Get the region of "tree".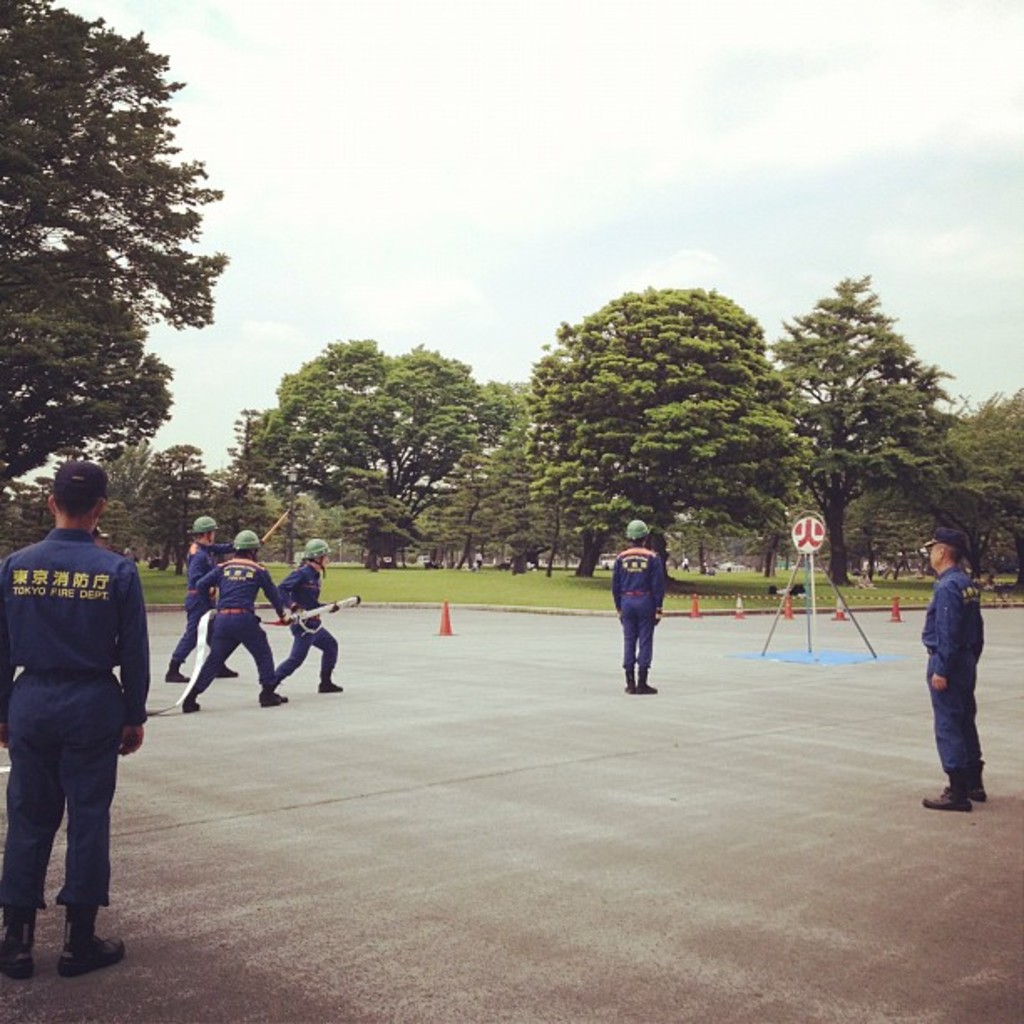
<box>253,345,549,574</box>.
